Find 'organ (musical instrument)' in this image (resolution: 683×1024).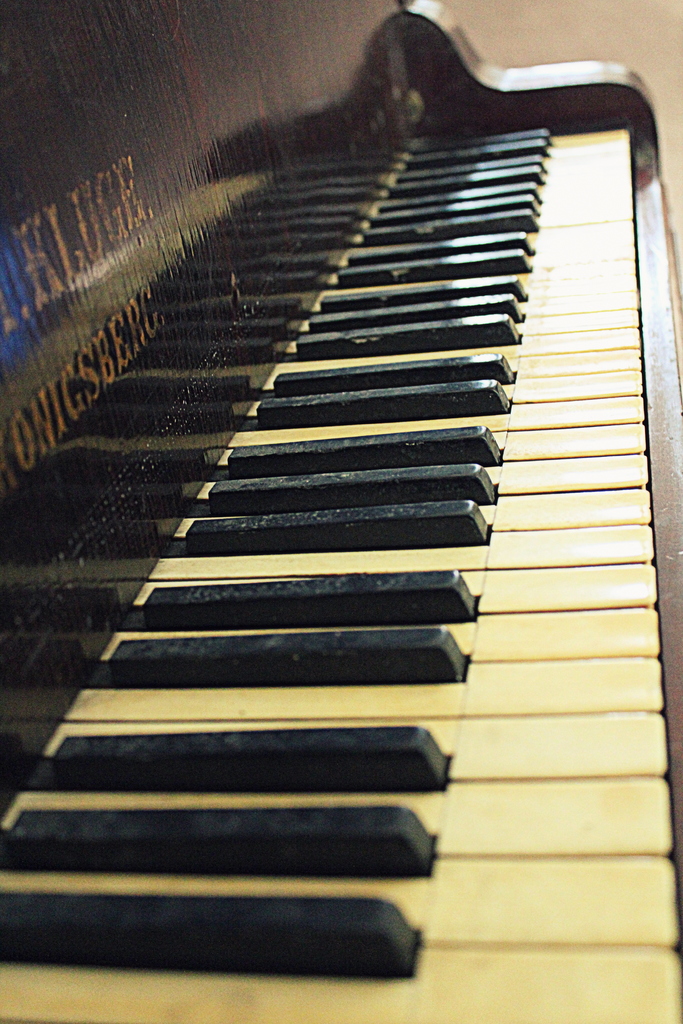
[left=0, top=0, right=682, bottom=1023].
